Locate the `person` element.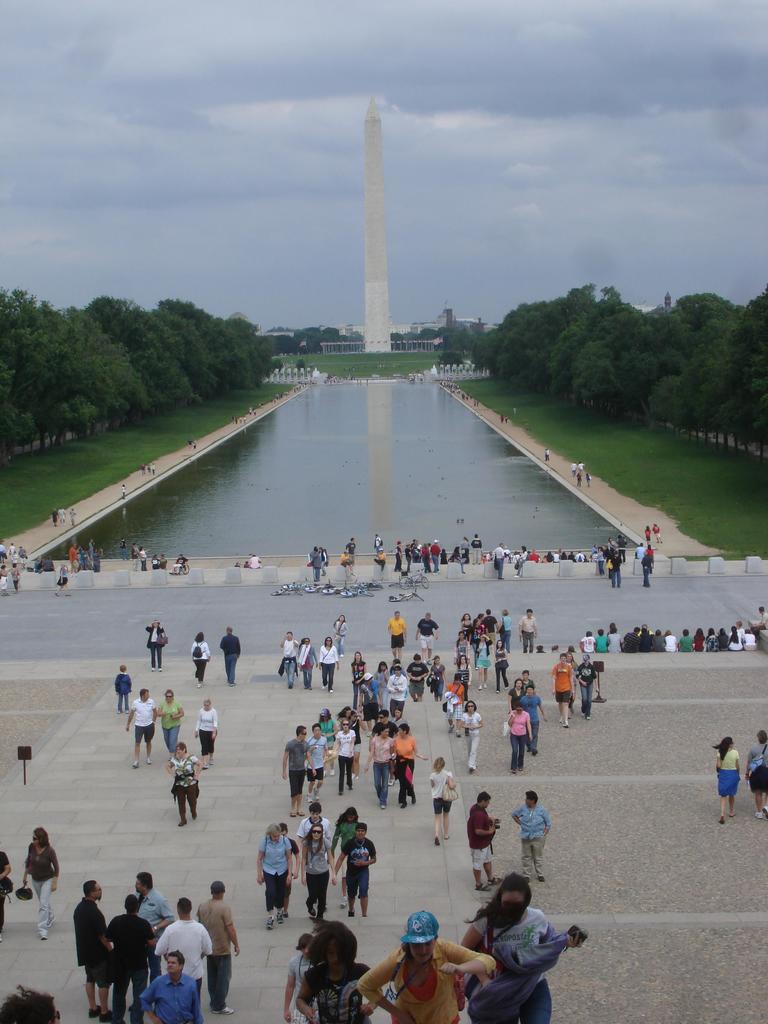
Element bbox: bbox(301, 832, 341, 920).
